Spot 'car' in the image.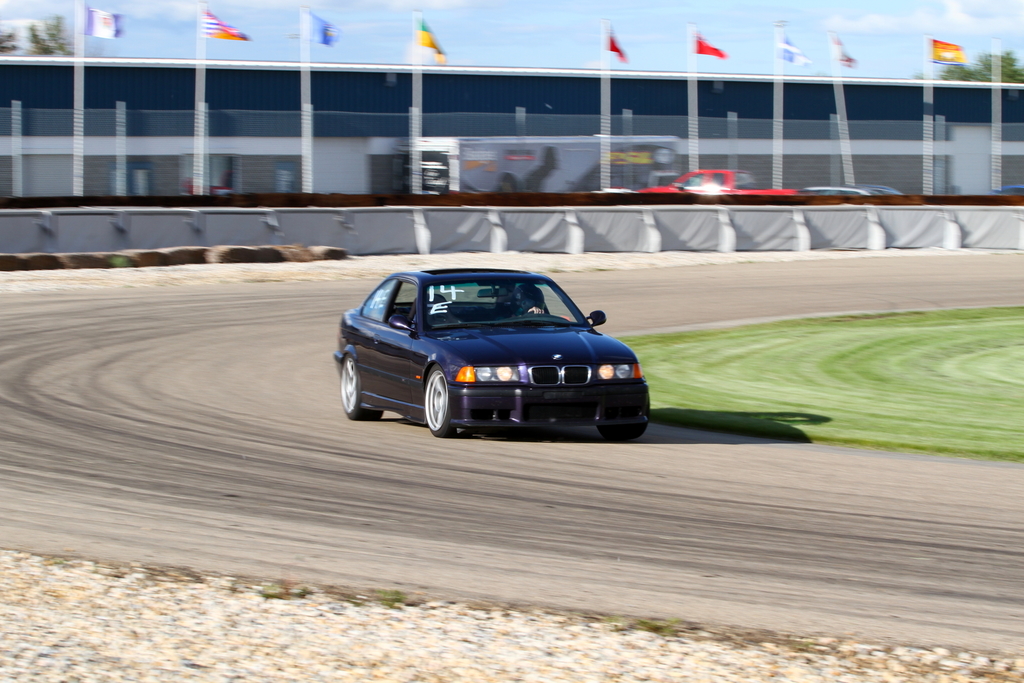
'car' found at 800/183/904/198.
